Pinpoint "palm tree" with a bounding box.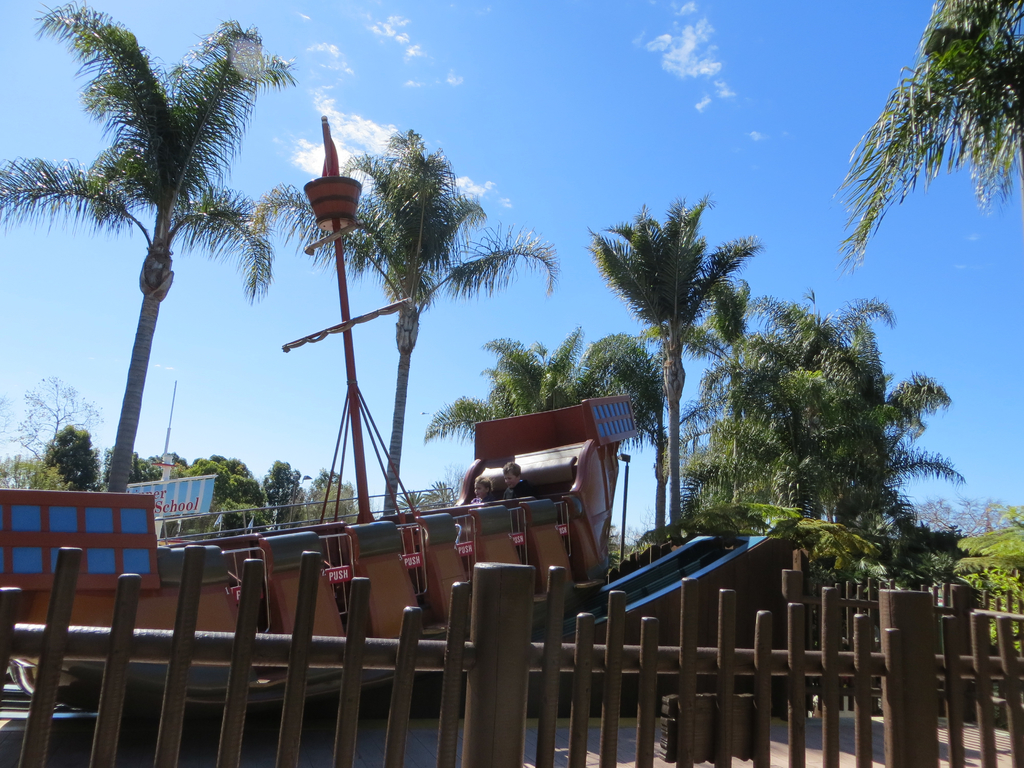
(left=0, top=23, right=252, bottom=504).
